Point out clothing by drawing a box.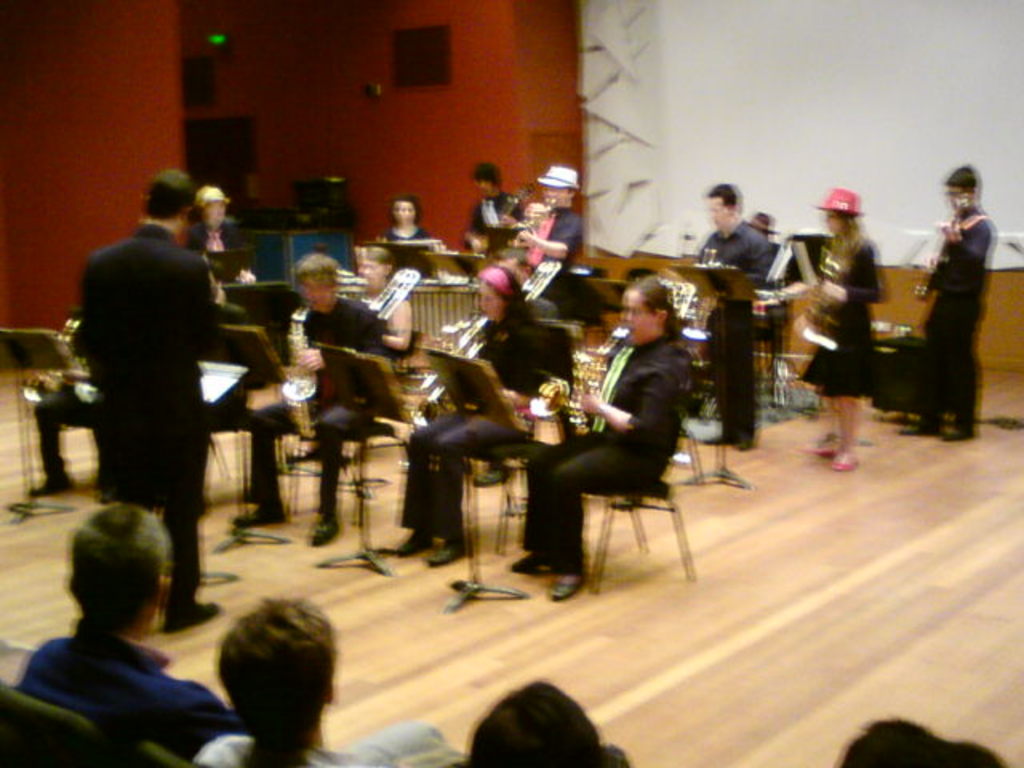
detection(382, 221, 434, 278).
